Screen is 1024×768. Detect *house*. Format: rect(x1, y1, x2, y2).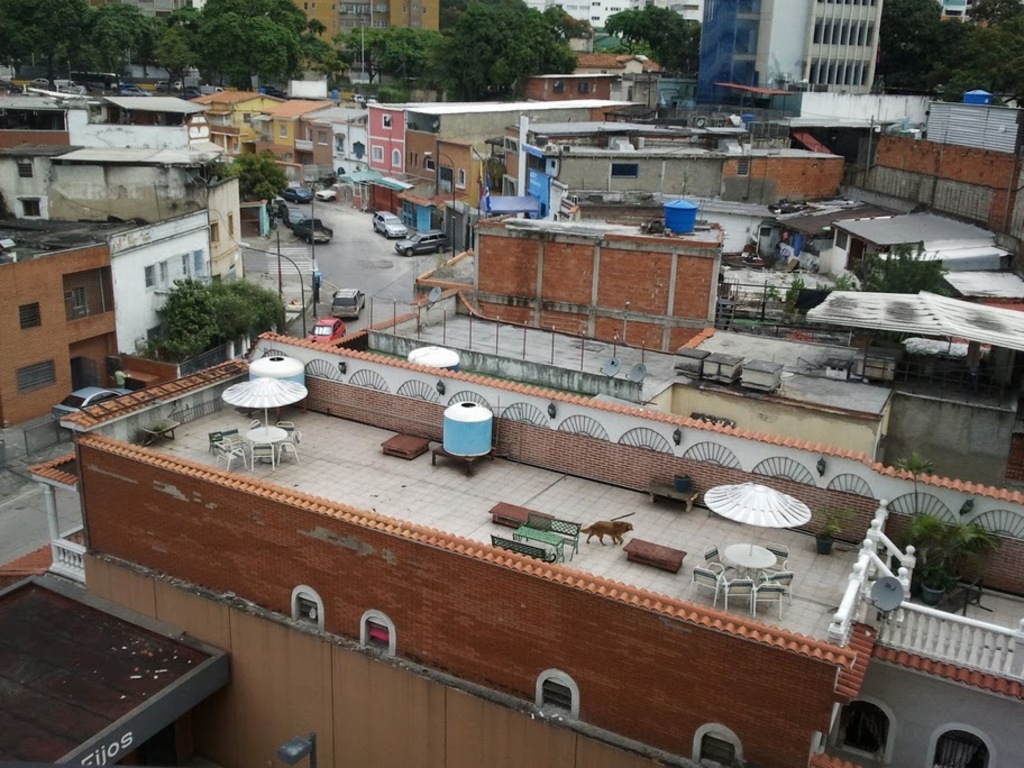
rect(366, 98, 518, 182).
